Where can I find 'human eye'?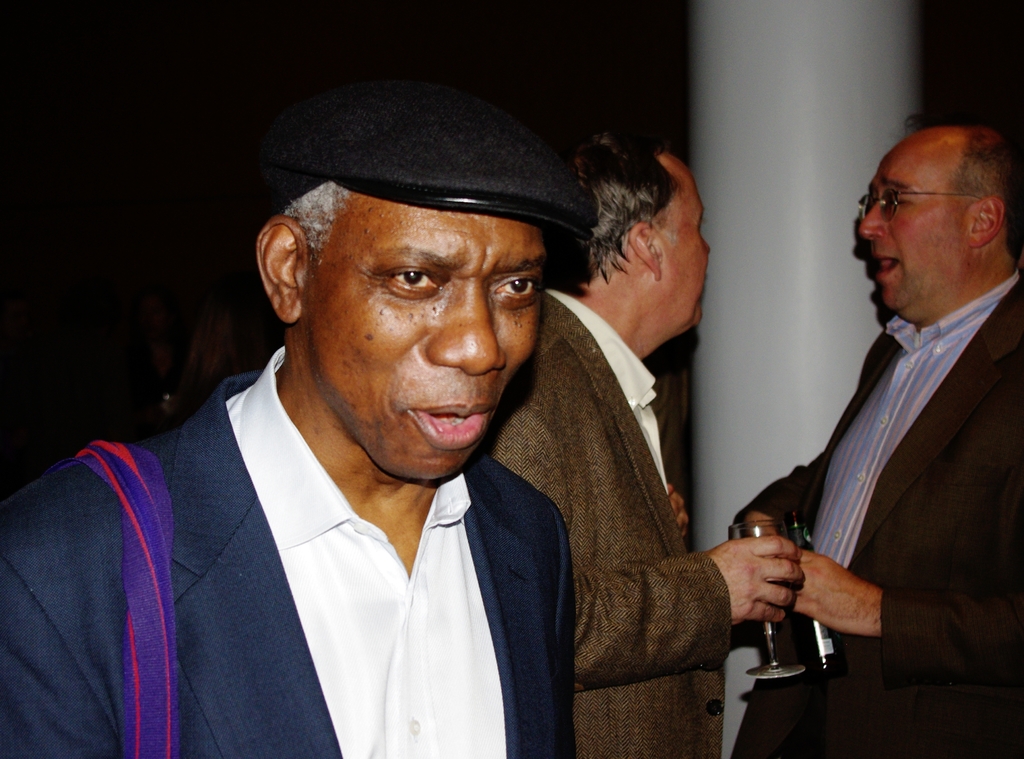
You can find it at crop(890, 193, 908, 209).
